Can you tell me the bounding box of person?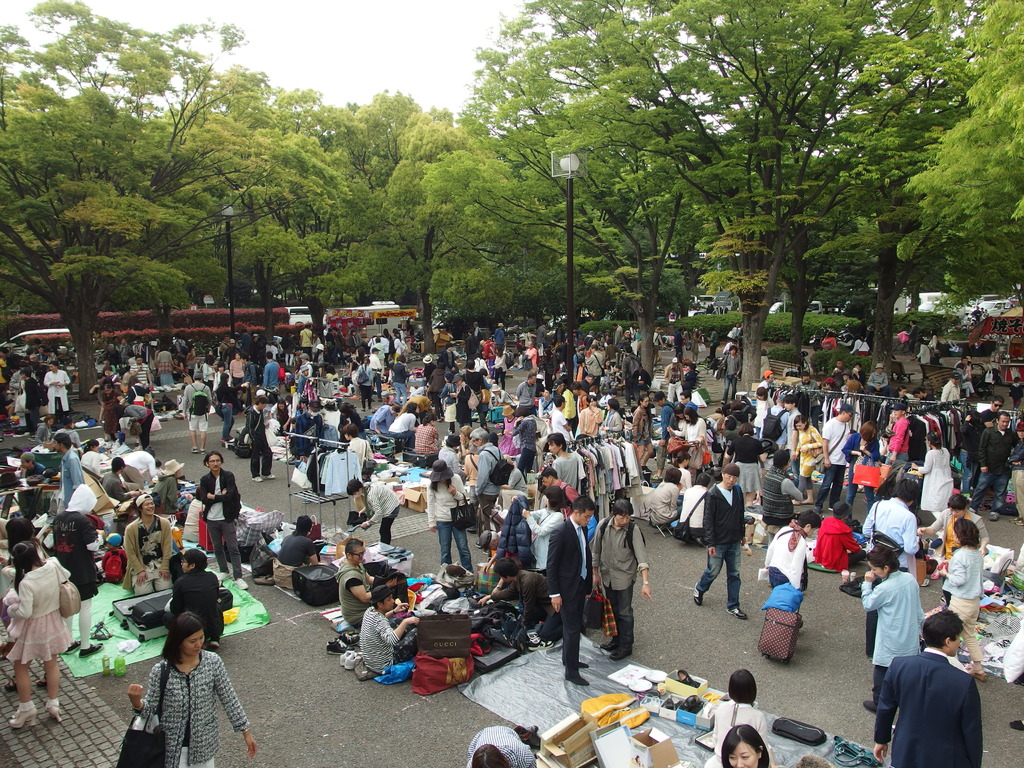
bbox=(438, 435, 470, 478).
